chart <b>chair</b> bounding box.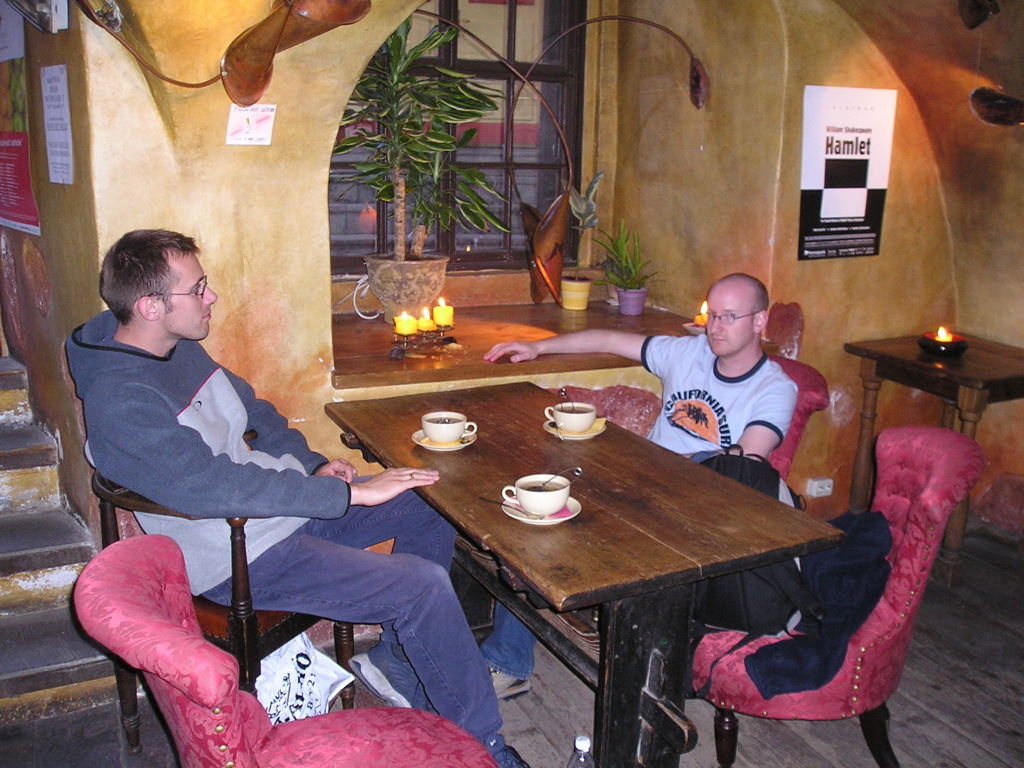
Charted: 72,533,492,767.
